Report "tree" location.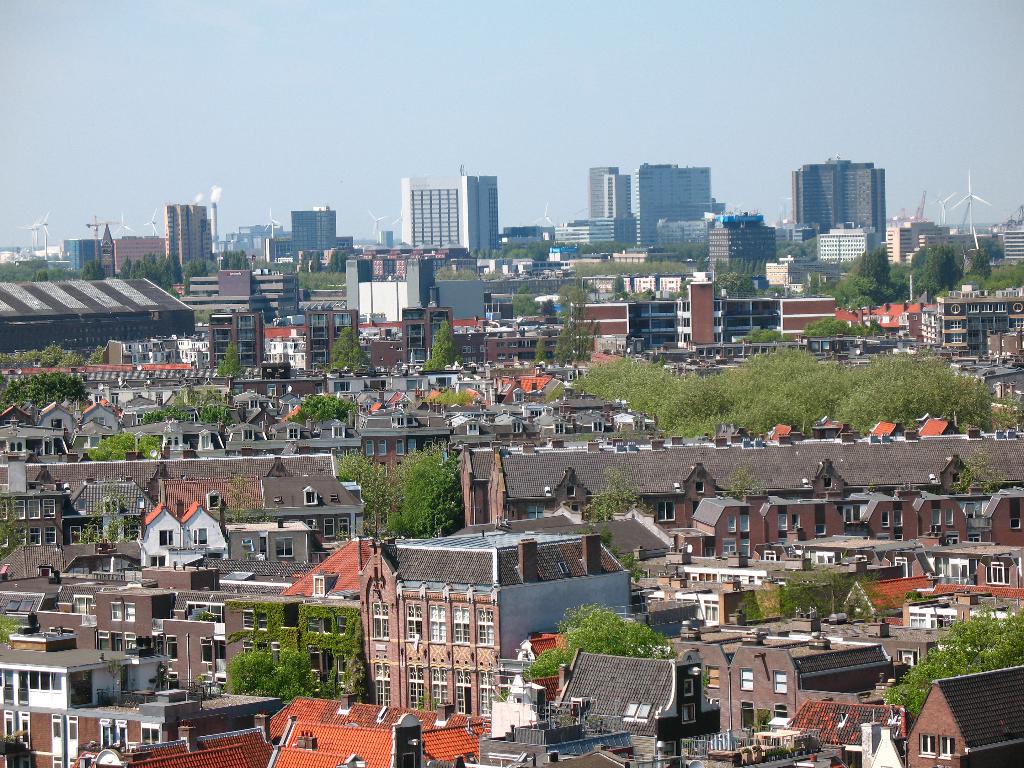
Report: [x1=534, y1=321, x2=601, y2=368].
